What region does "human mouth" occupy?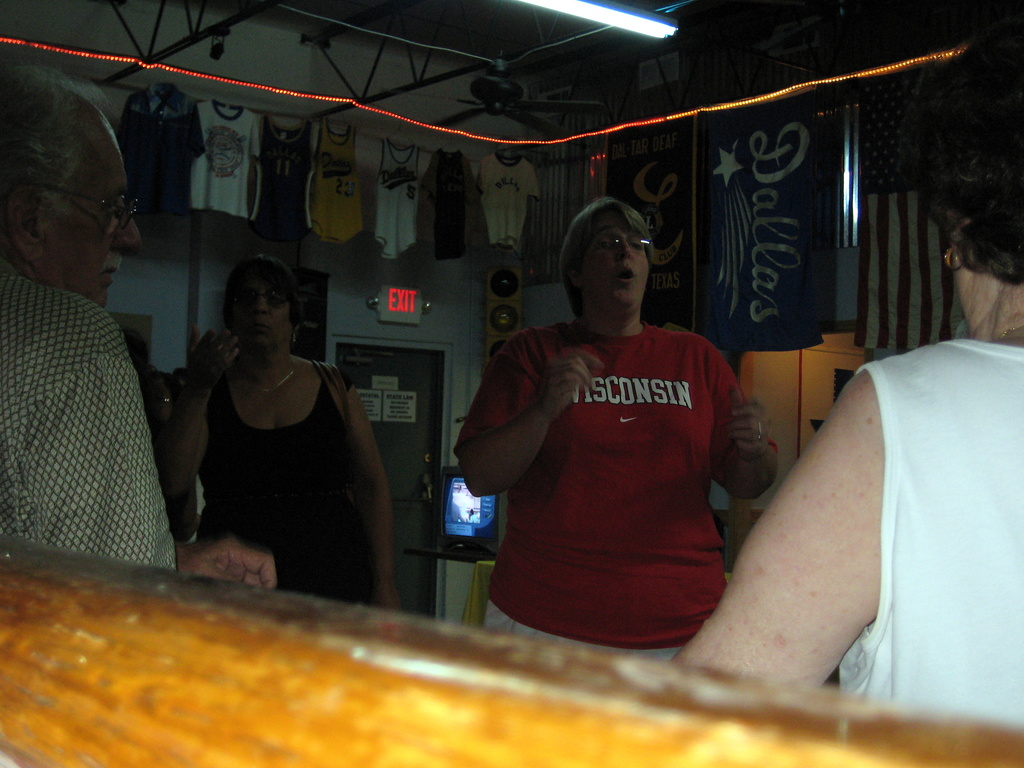
x1=251 y1=331 x2=273 y2=332.
